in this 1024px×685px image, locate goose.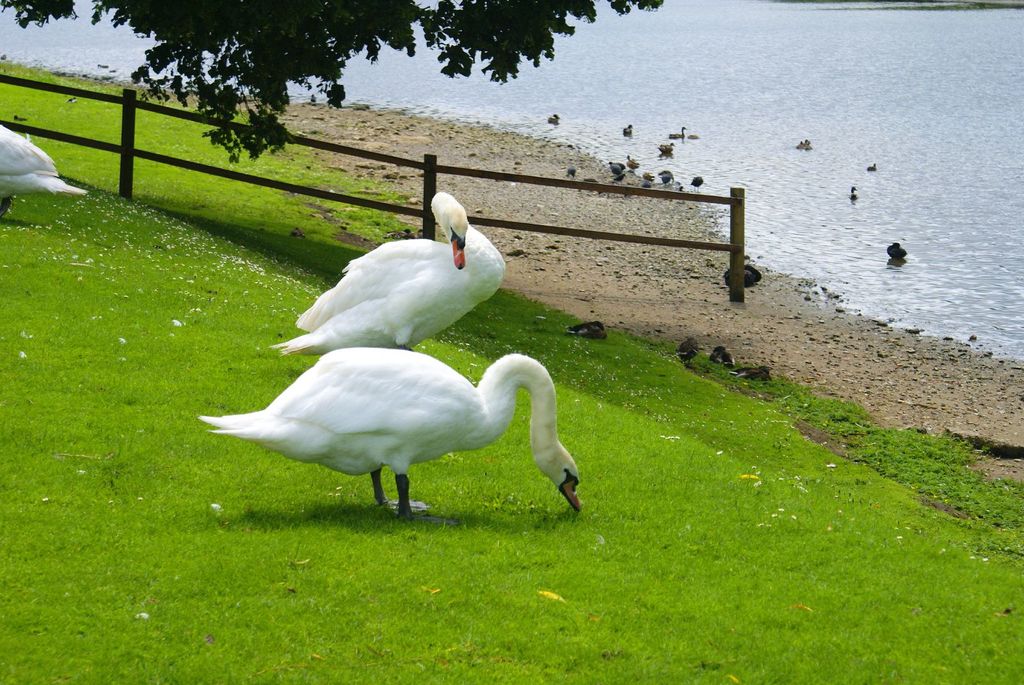
Bounding box: x1=265, y1=191, x2=504, y2=360.
